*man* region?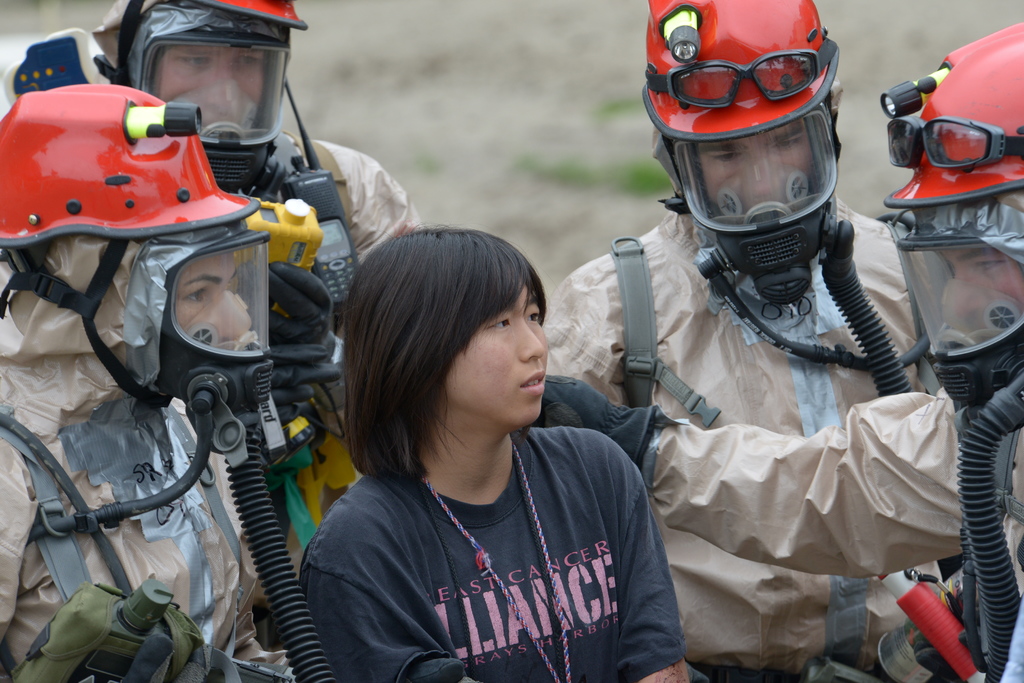
0, 29, 339, 682
